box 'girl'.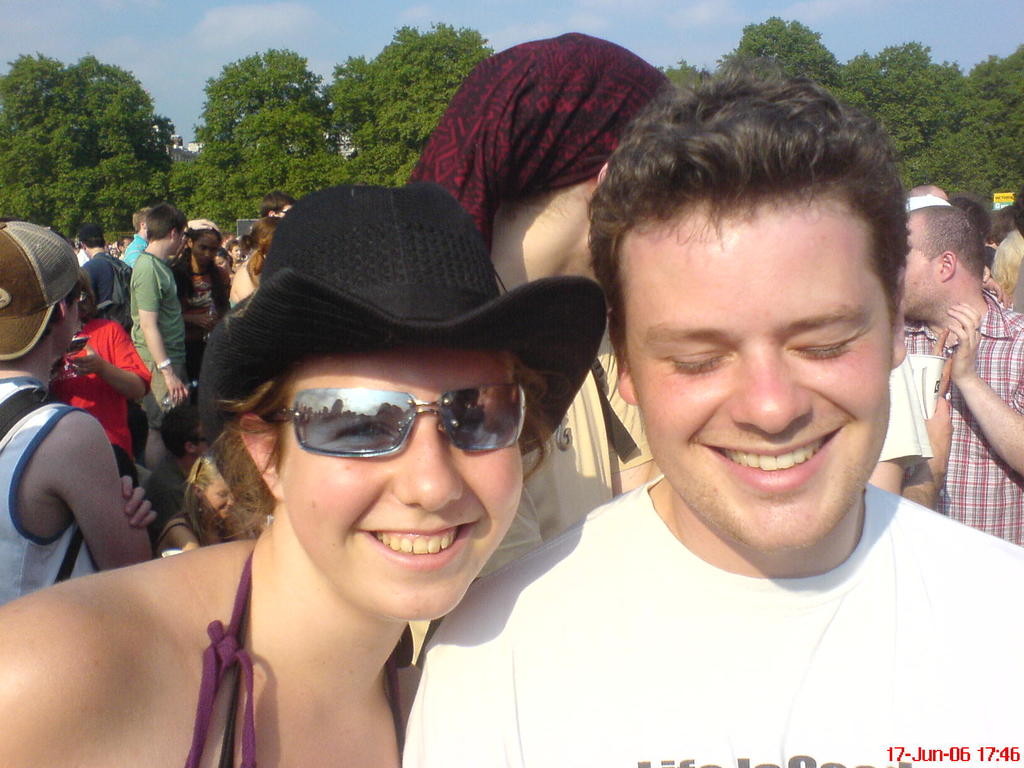
{"left": 981, "top": 239, "right": 1023, "bottom": 333}.
